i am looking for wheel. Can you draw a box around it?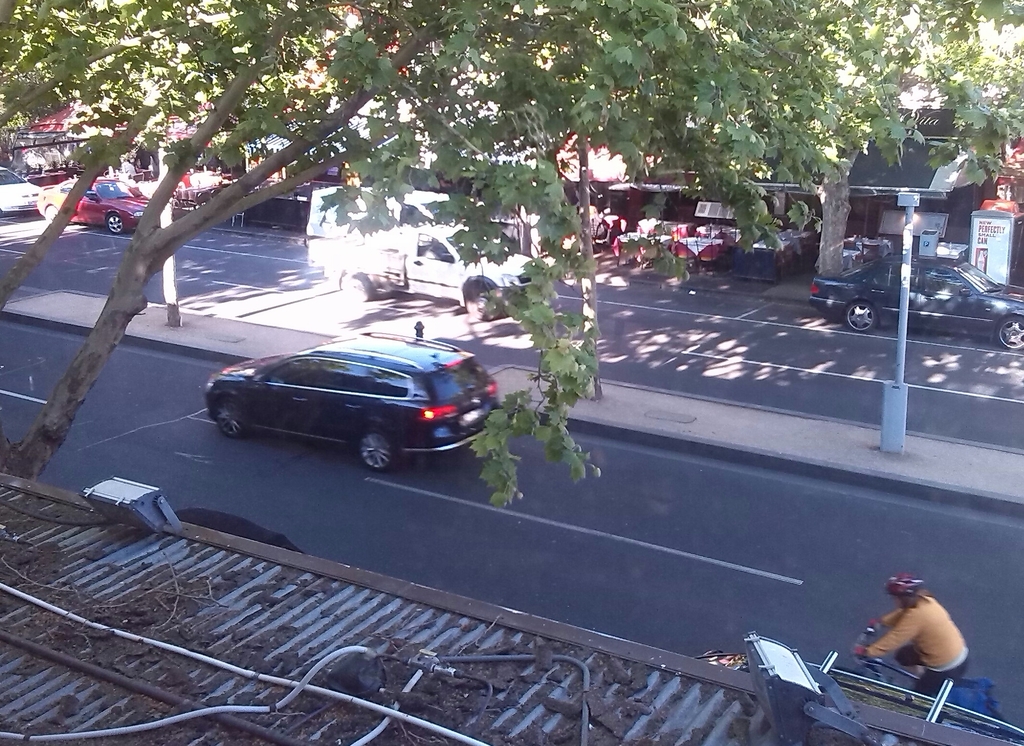
Sure, the bounding box is 109/213/124/231.
